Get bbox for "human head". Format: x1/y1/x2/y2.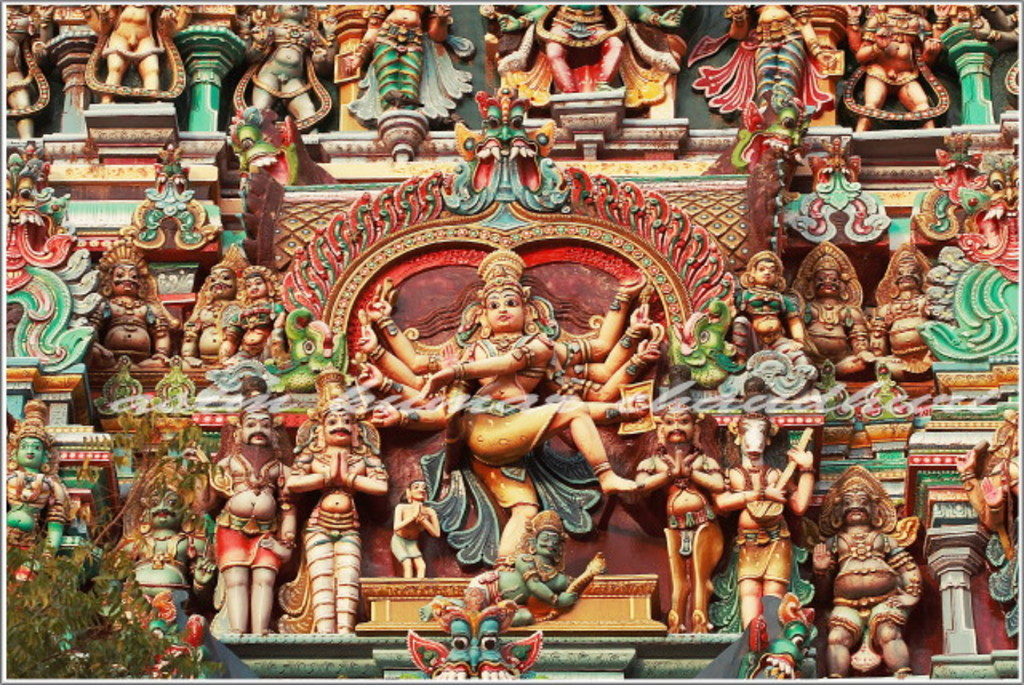
206/262/235/302.
